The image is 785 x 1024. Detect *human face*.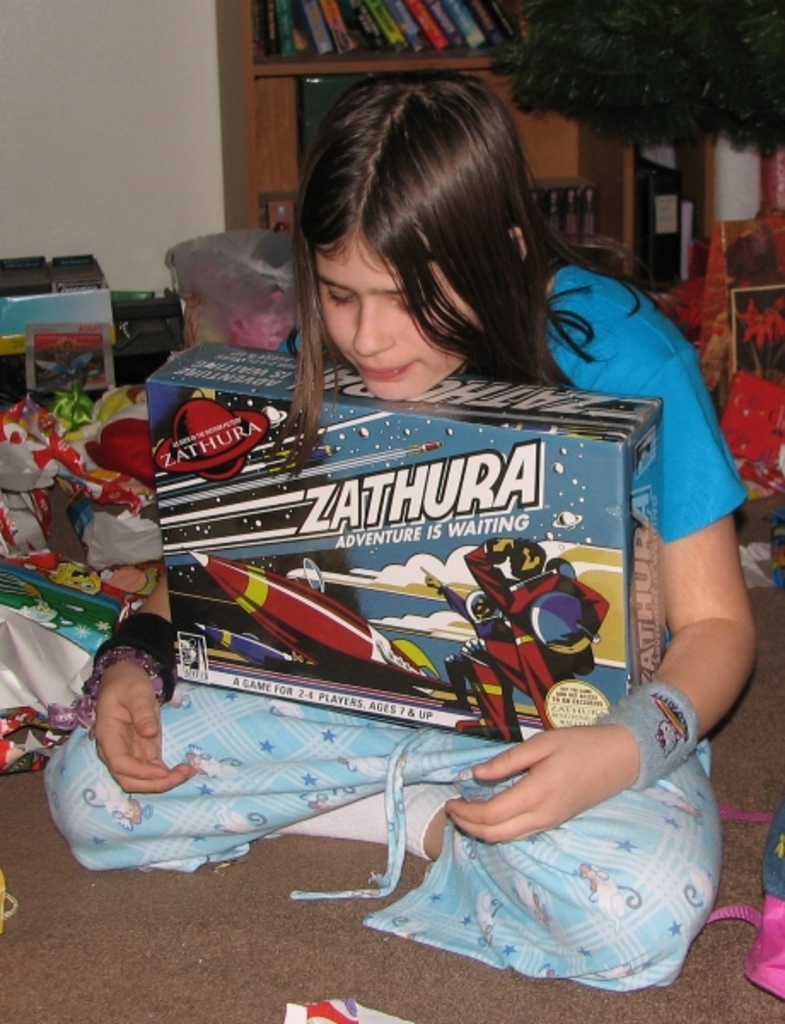
Detection: l=314, t=236, r=483, b=401.
